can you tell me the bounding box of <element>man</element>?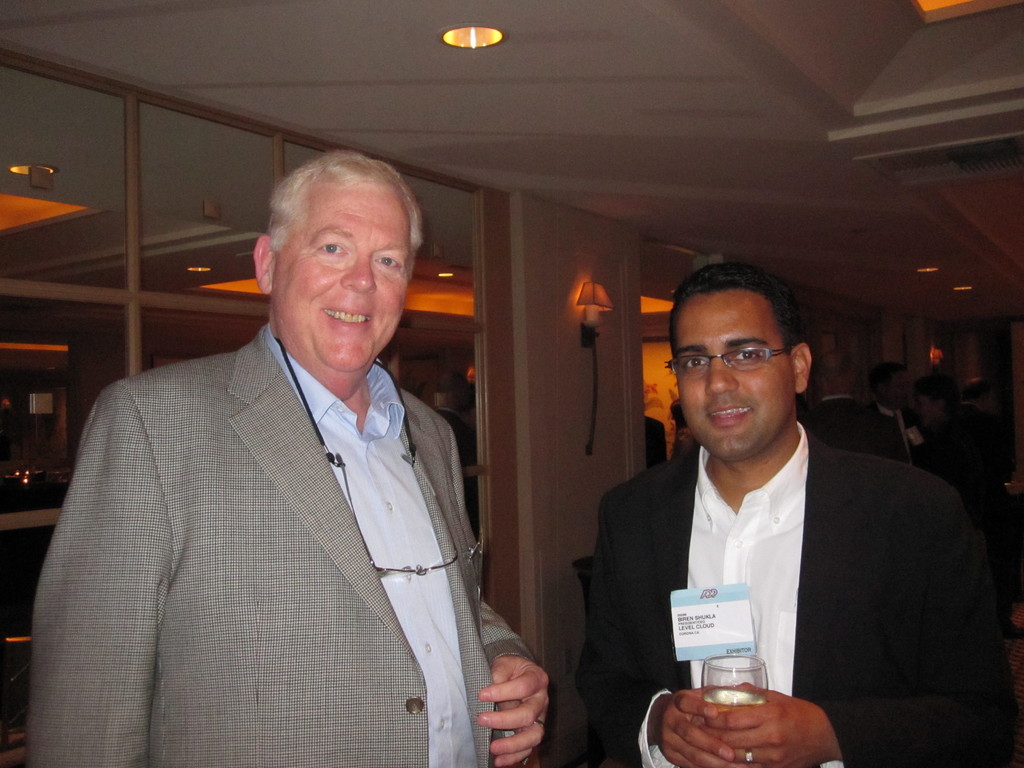
{"x1": 28, "y1": 150, "x2": 552, "y2": 767}.
